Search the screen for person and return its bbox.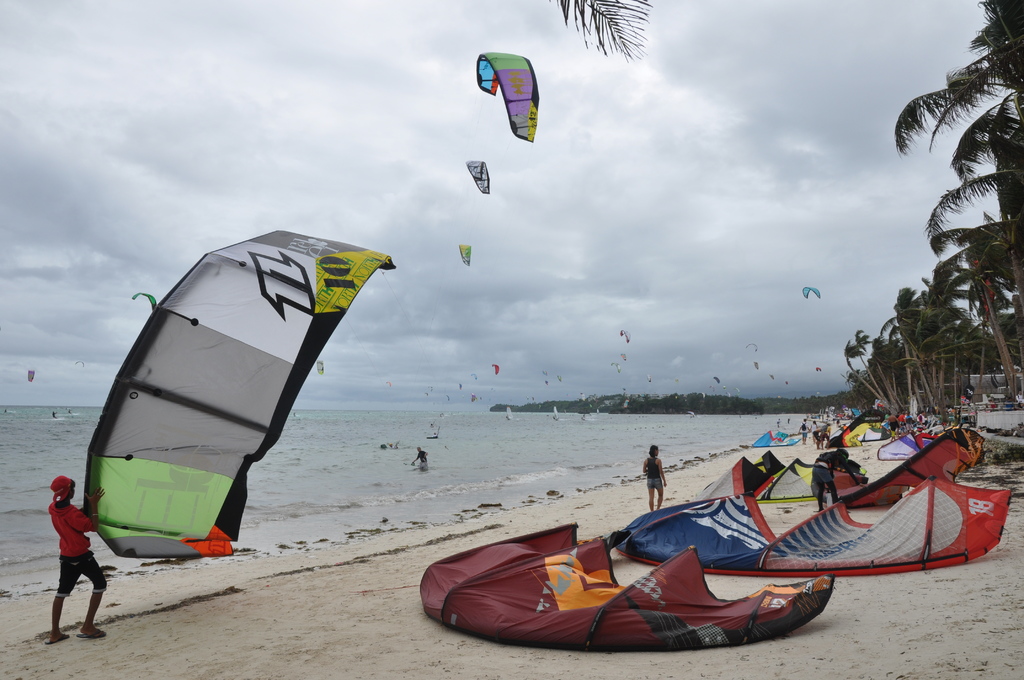
Found: (639, 442, 670, 503).
